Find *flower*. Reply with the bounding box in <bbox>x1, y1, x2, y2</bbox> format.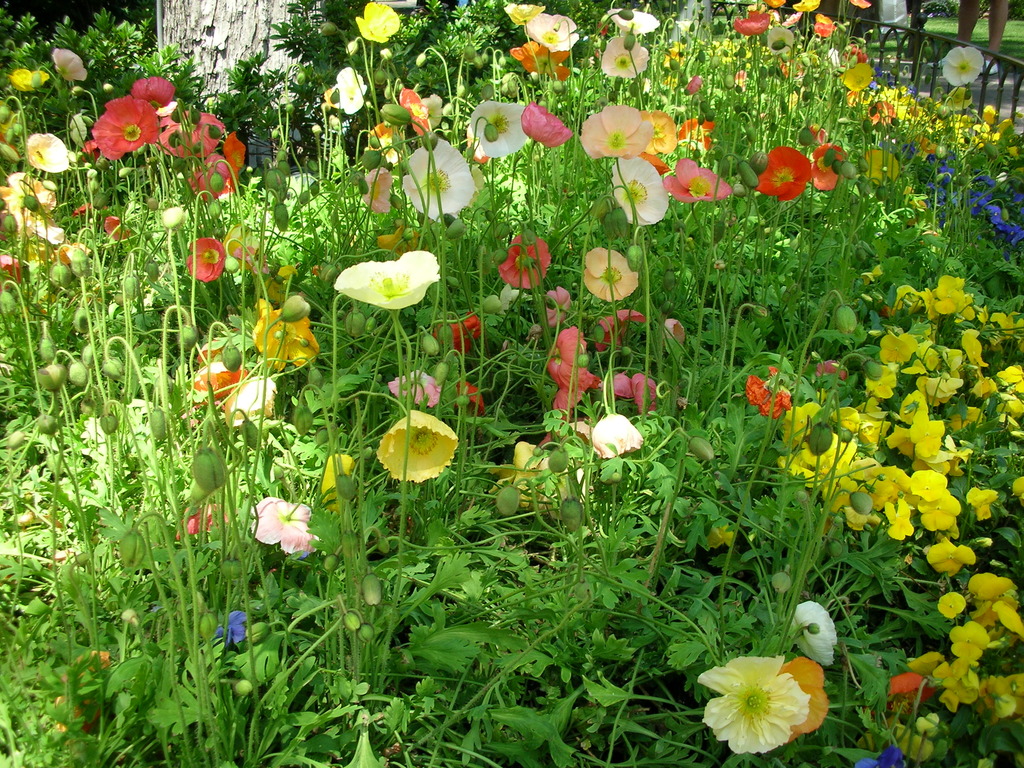
<bbox>745, 371, 791, 420</bbox>.
